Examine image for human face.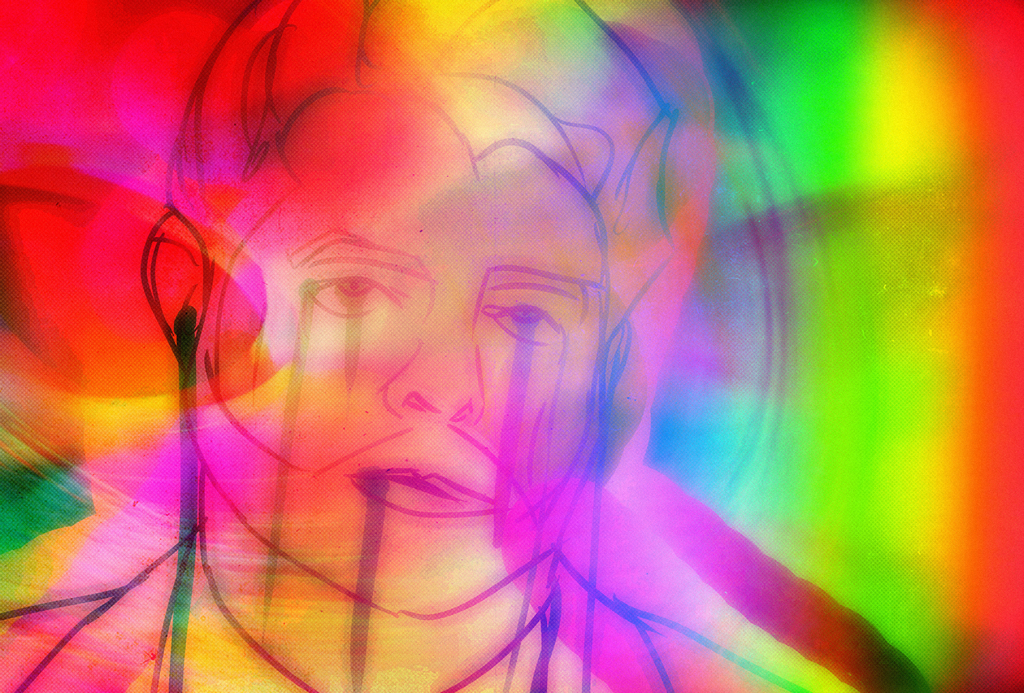
Examination result: rect(180, 106, 607, 626).
